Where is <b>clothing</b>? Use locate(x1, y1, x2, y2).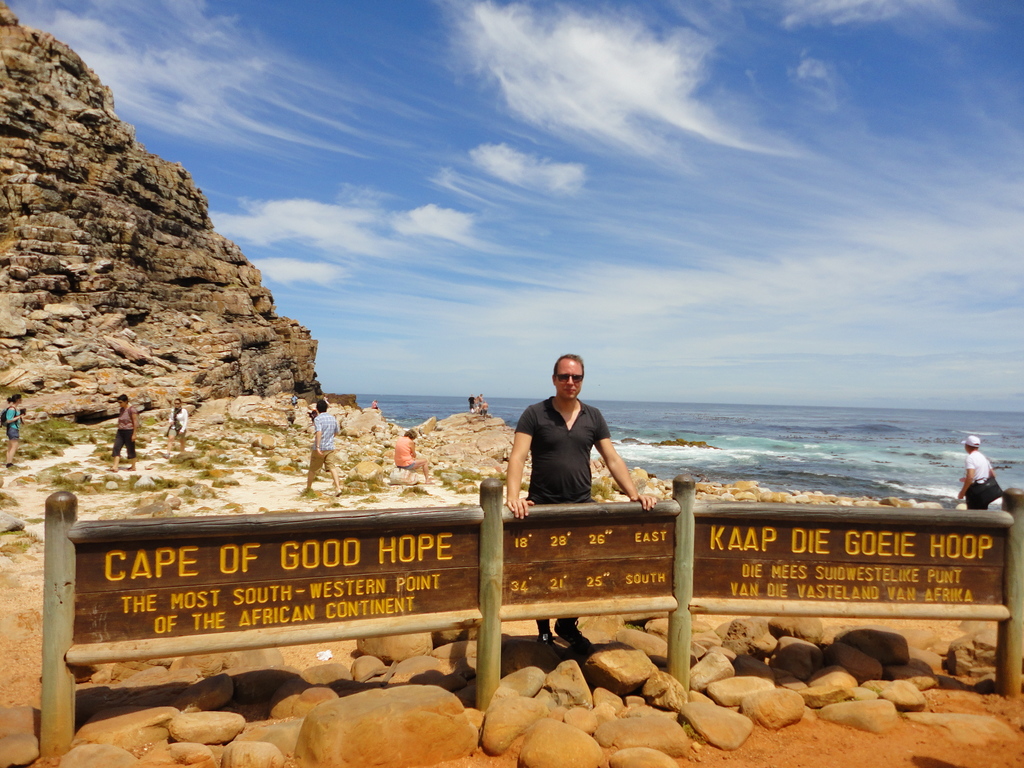
locate(170, 405, 189, 444).
